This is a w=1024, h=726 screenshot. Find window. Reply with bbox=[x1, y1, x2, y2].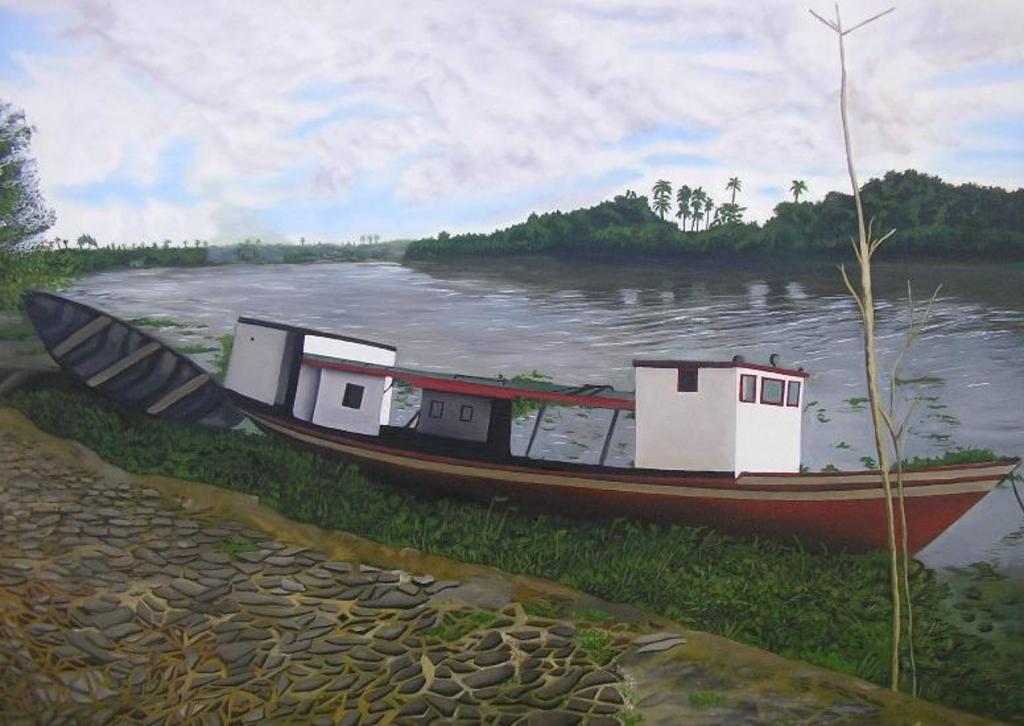
bbox=[761, 376, 783, 407].
